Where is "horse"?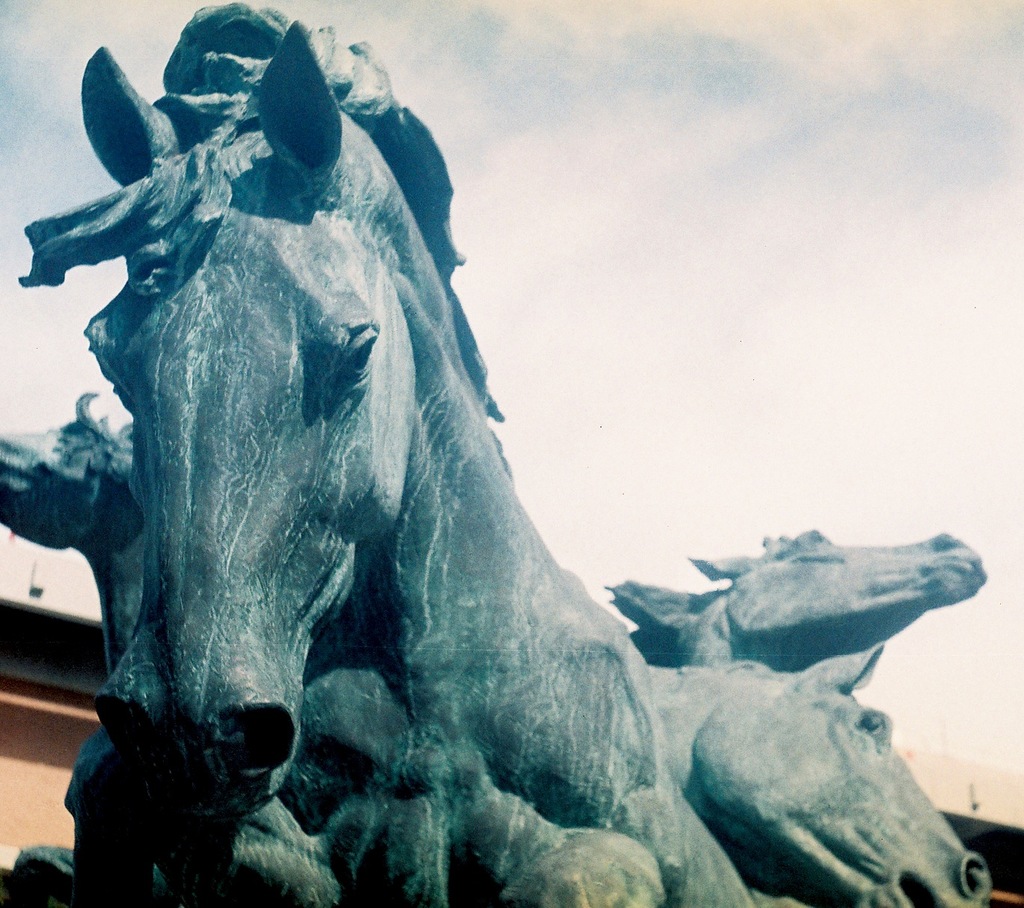
x1=0 y1=381 x2=129 y2=549.
